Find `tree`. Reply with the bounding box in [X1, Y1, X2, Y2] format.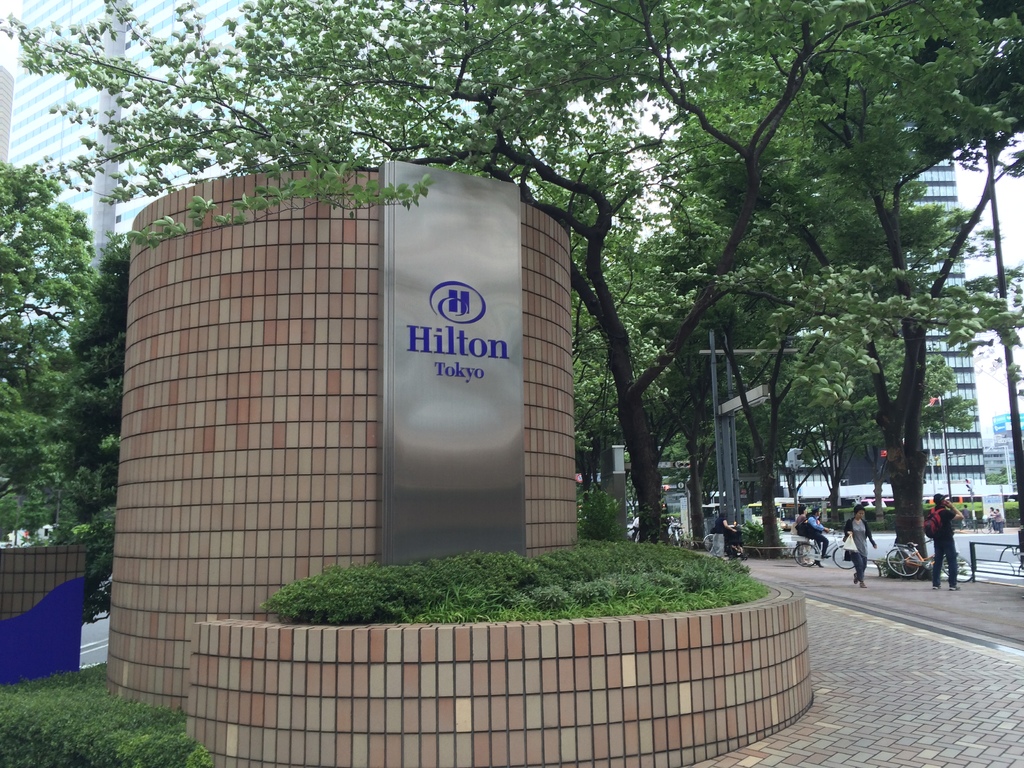
[824, 104, 1023, 580].
